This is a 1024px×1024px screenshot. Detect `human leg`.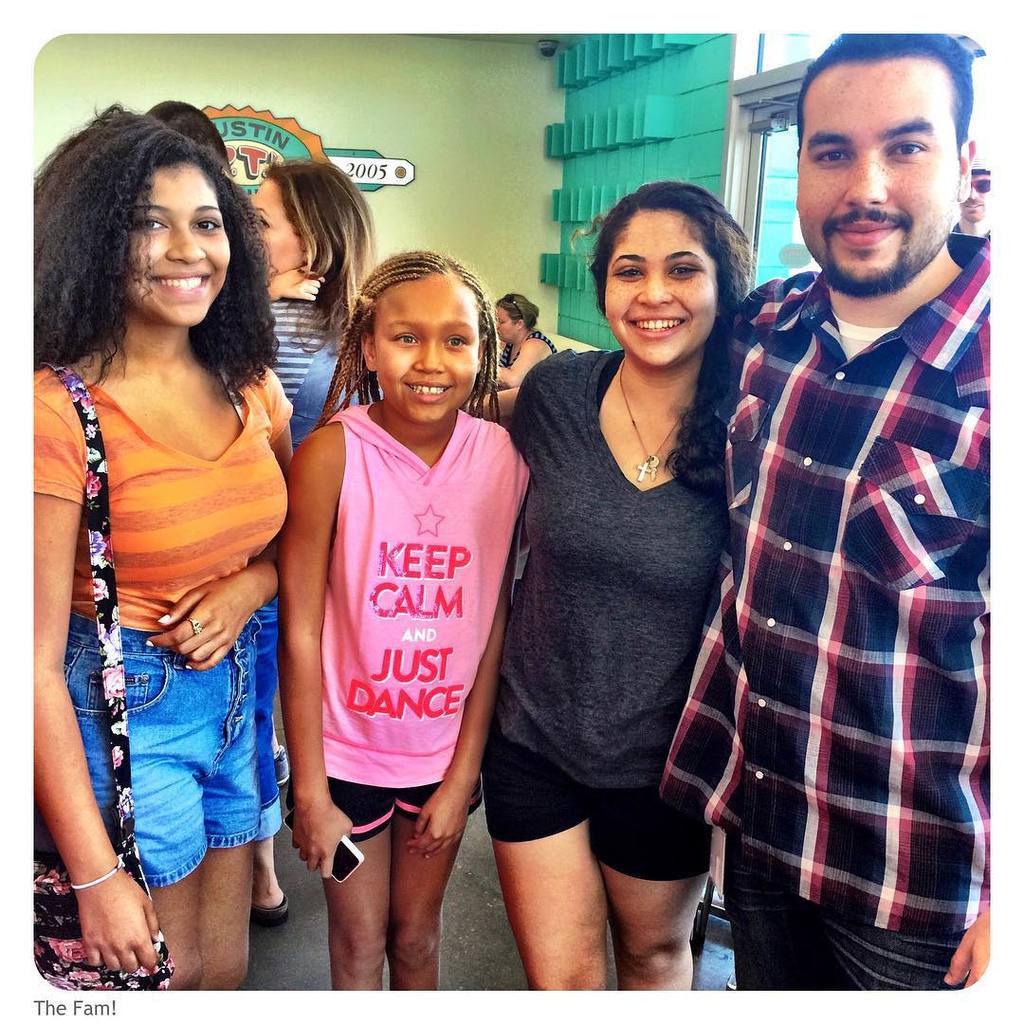
210,747,258,998.
